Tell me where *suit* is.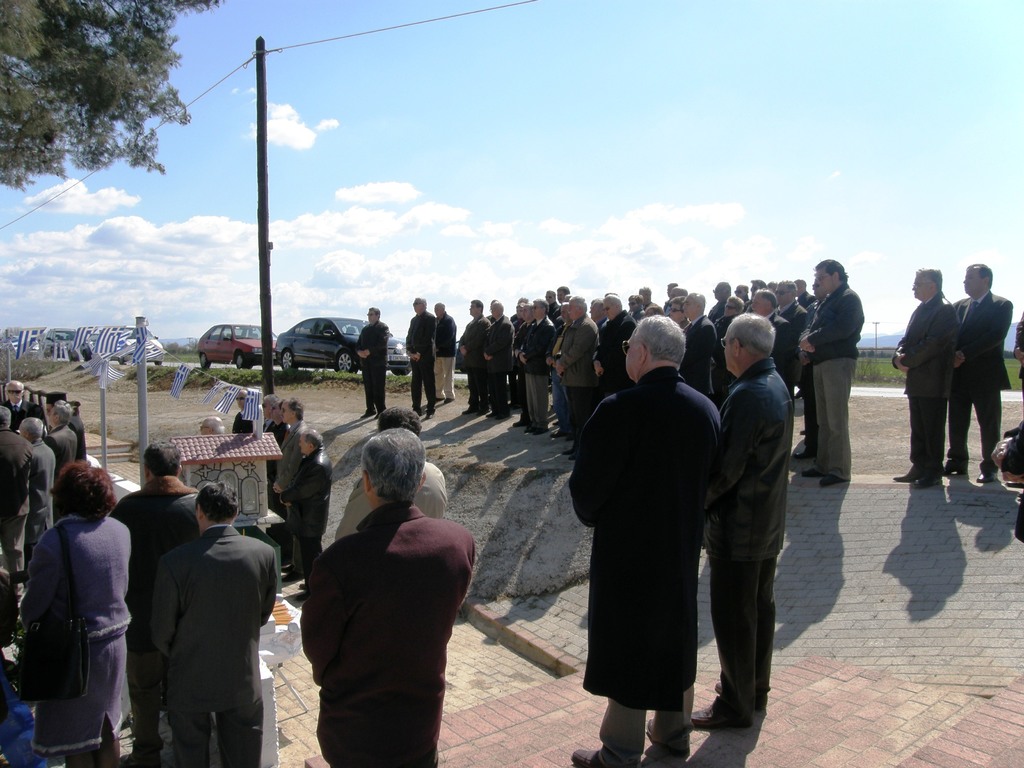
*suit* is at 231, 413, 253, 434.
